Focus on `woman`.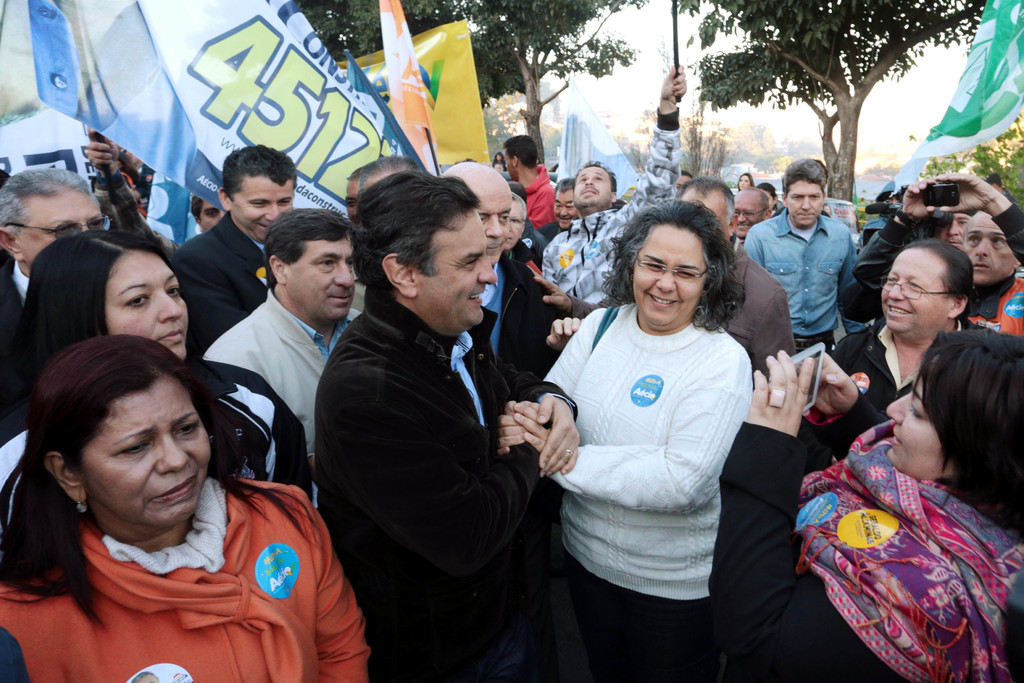
Focused at locate(809, 302, 1023, 670).
